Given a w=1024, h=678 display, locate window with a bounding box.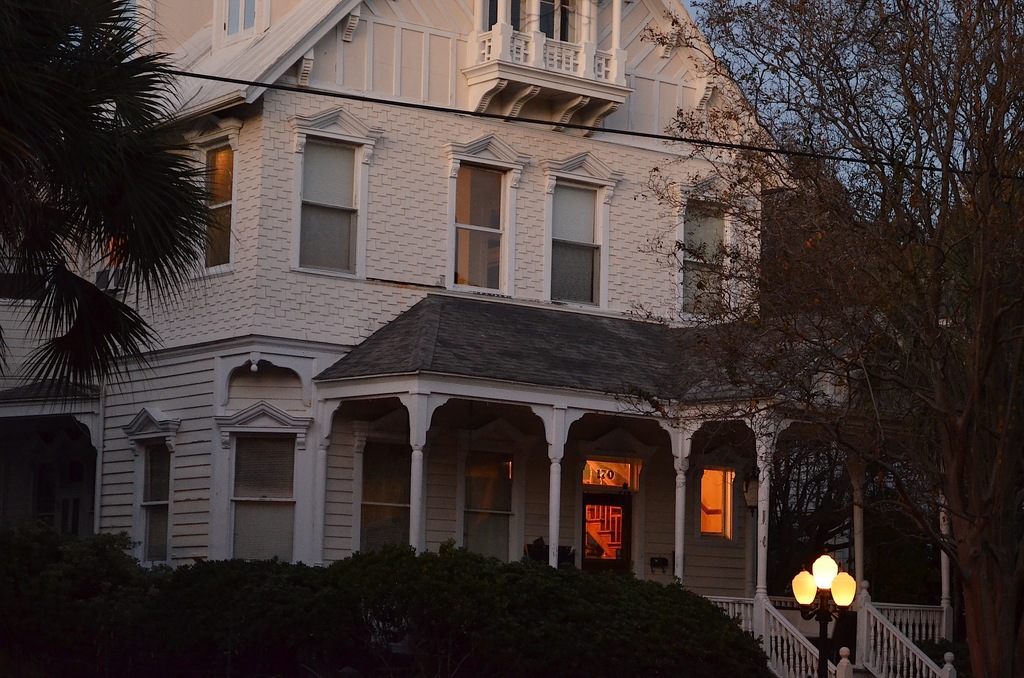
Located: bbox=(123, 401, 187, 569).
